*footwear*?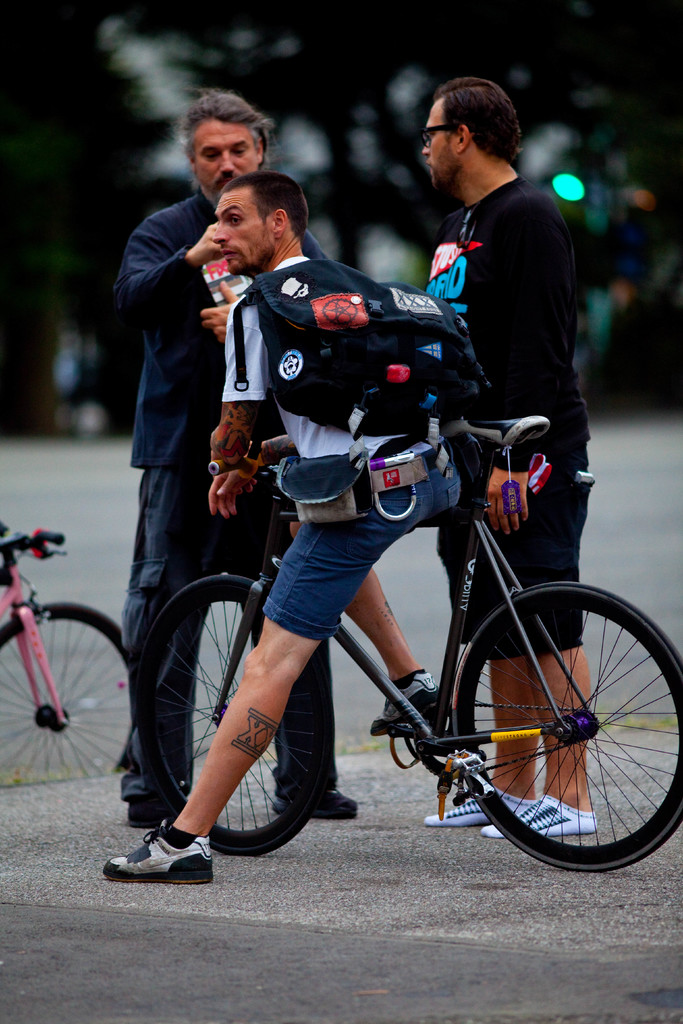
<region>468, 792, 613, 841</region>
